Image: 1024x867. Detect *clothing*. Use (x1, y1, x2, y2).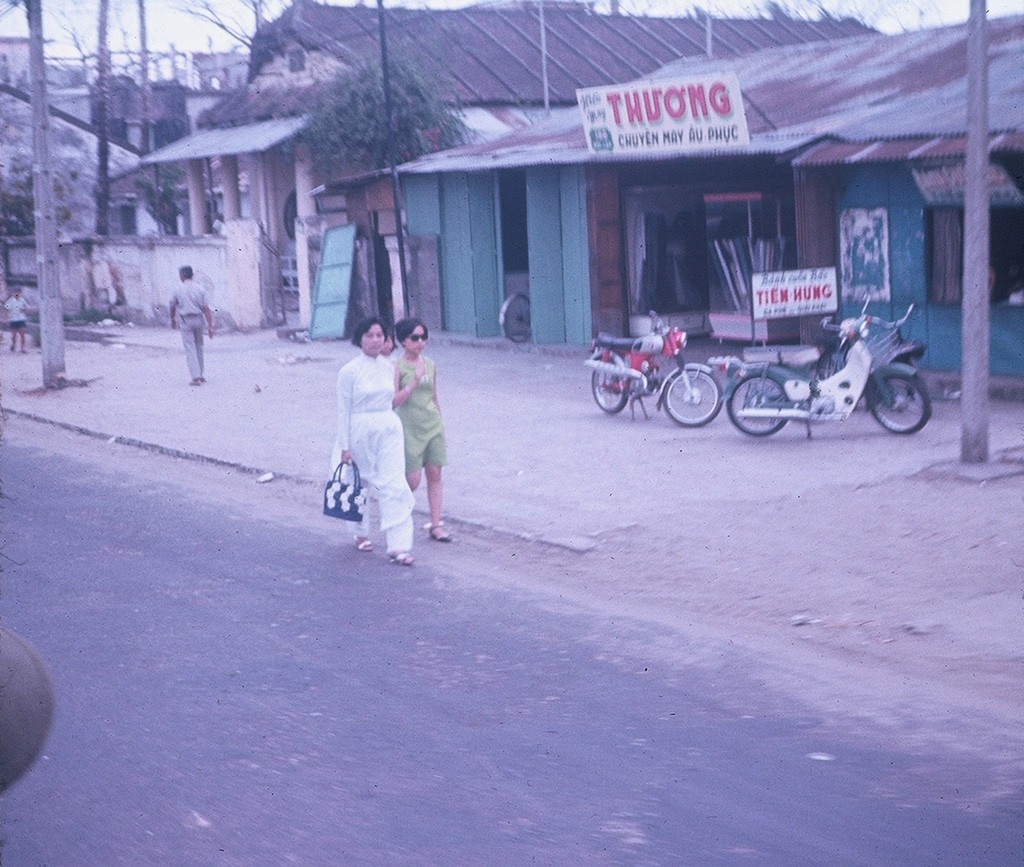
(171, 285, 214, 386).
